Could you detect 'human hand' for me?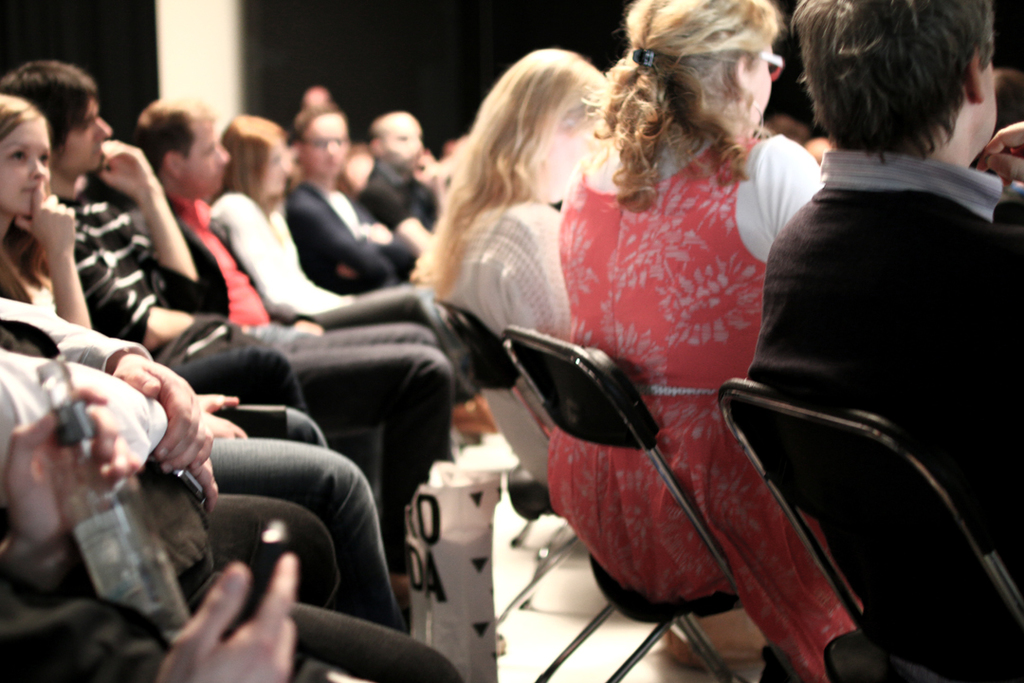
Detection result: 197, 411, 247, 438.
